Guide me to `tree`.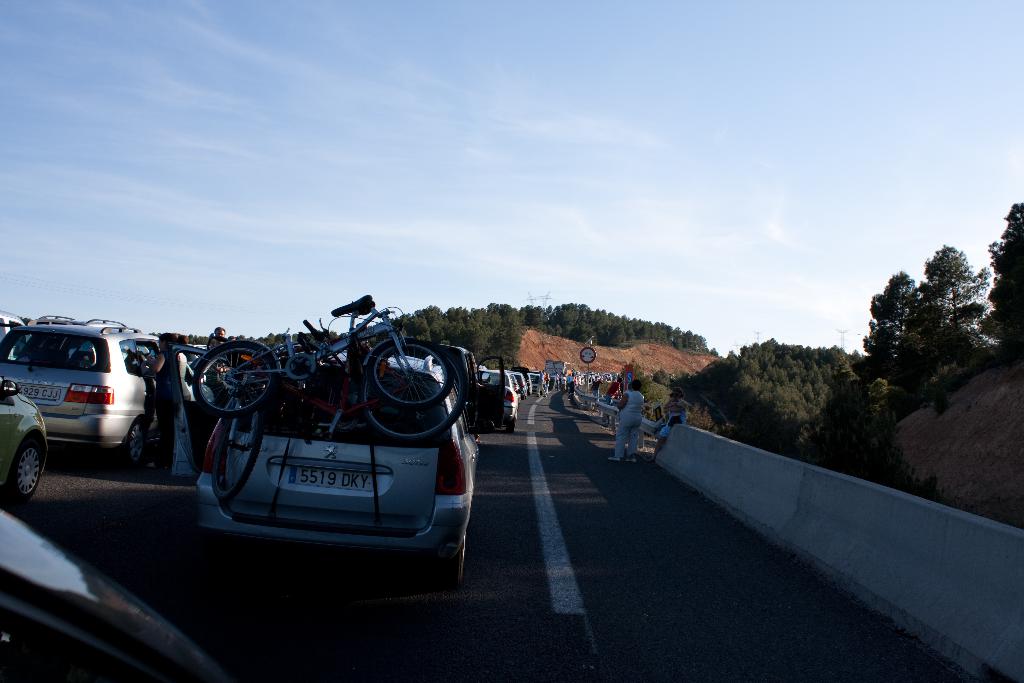
Guidance: bbox=[983, 197, 1023, 383].
